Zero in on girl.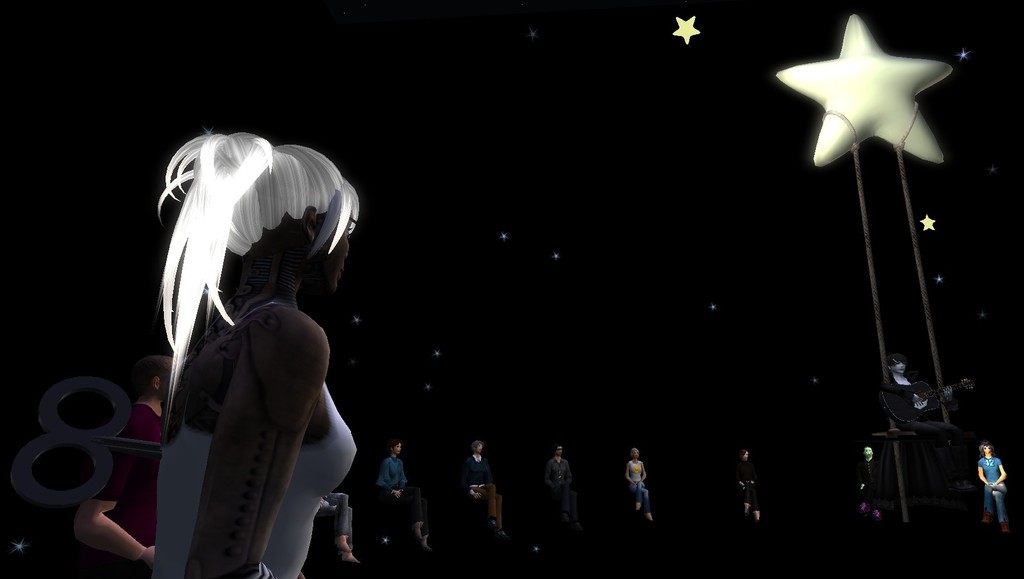
Zeroed in: left=155, top=124, right=362, bottom=578.
